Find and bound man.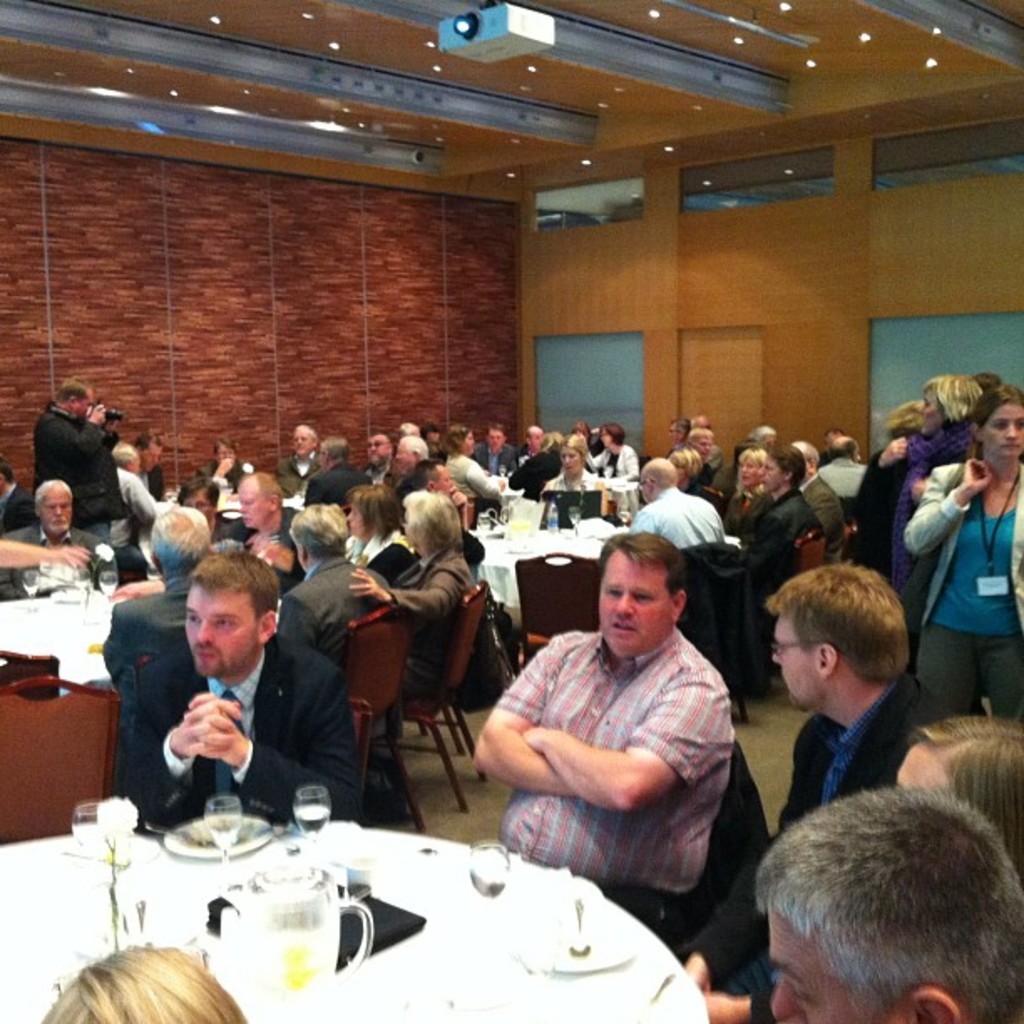
Bound: [left=167, top=477, right=243, bottom=542].
